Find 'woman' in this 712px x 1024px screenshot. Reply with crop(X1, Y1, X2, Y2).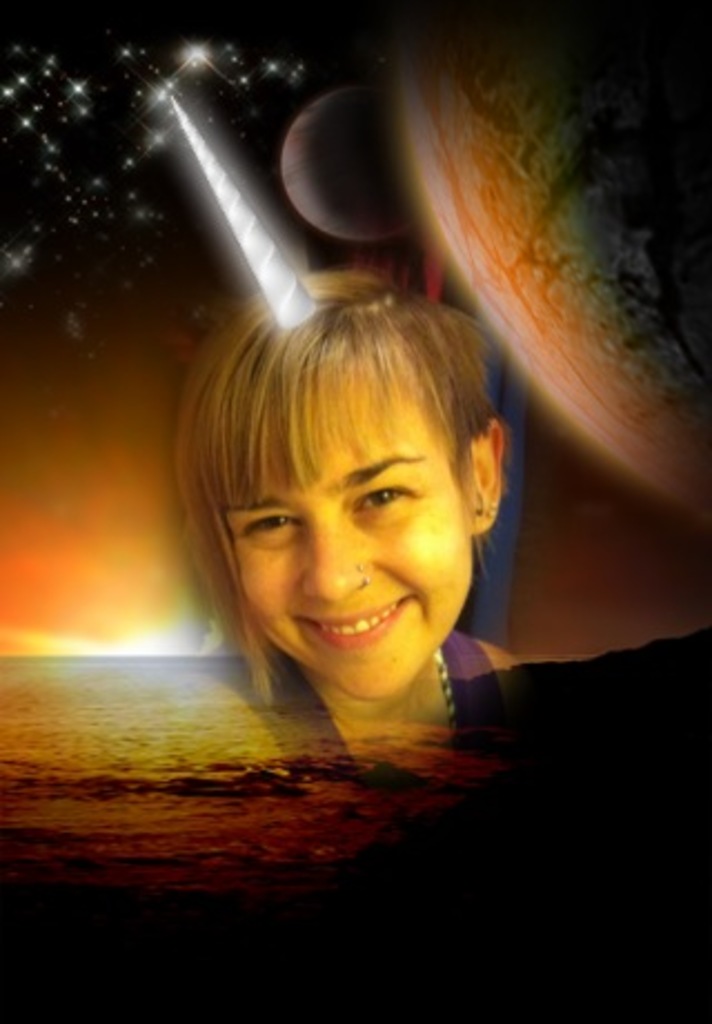
crop(138, 254, 567, 777).
